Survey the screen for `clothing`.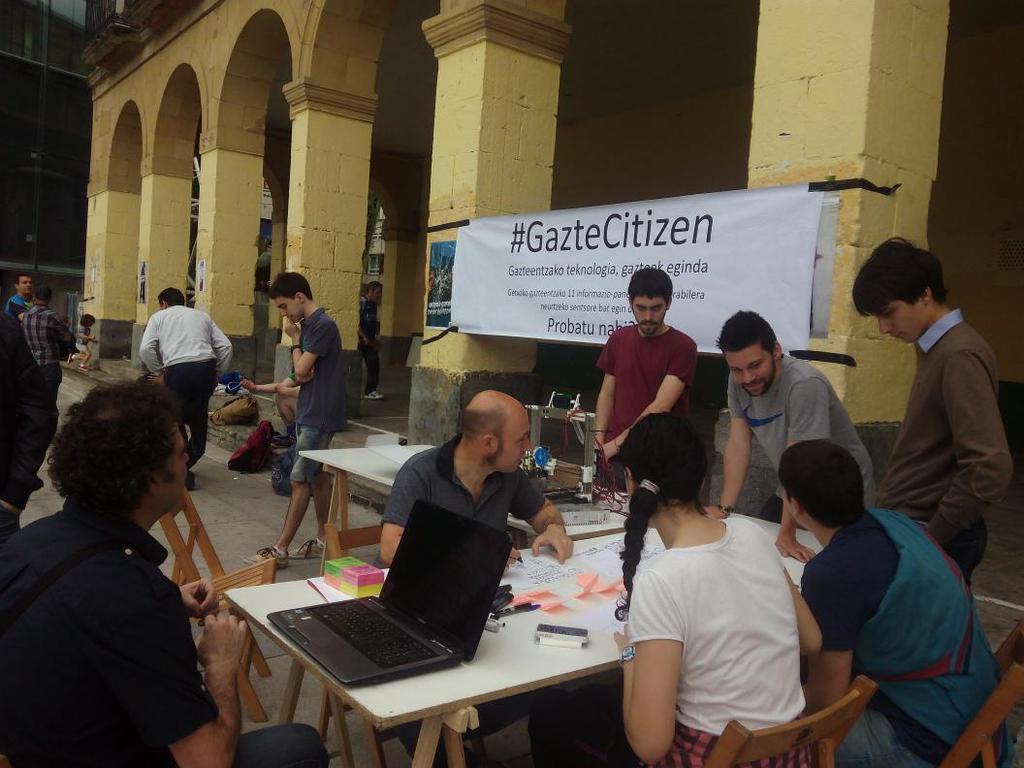
Survey found: l=791, t=492, r=1005, b=767.
